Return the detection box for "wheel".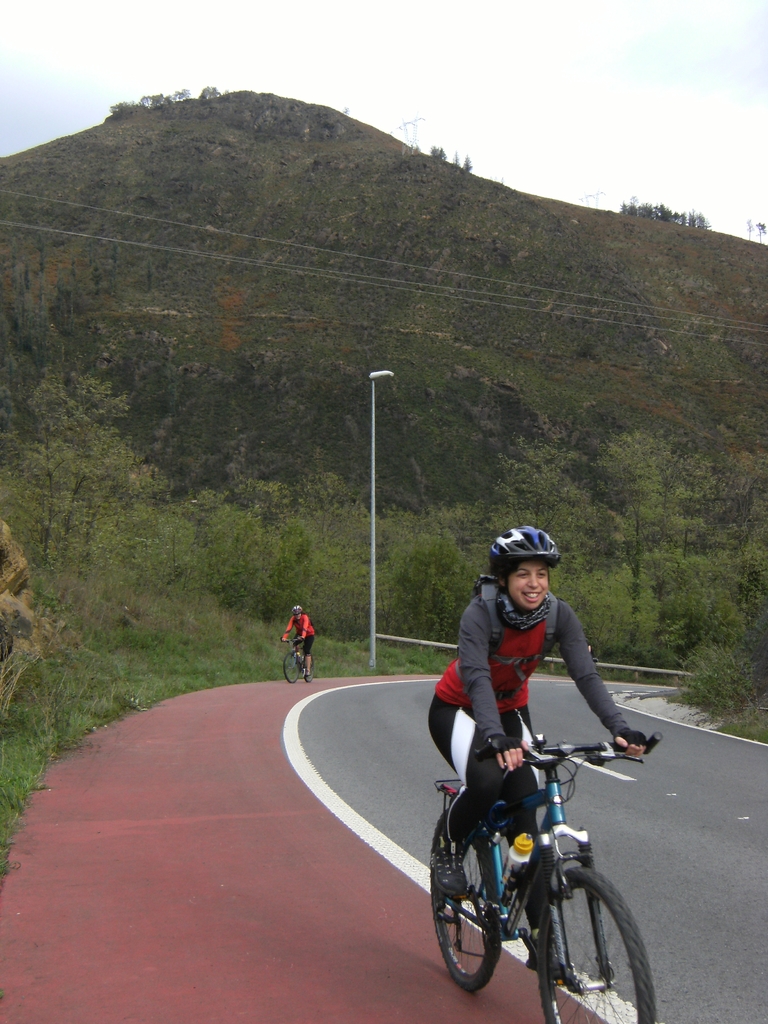
select_region(282, 652, 298, 685).
